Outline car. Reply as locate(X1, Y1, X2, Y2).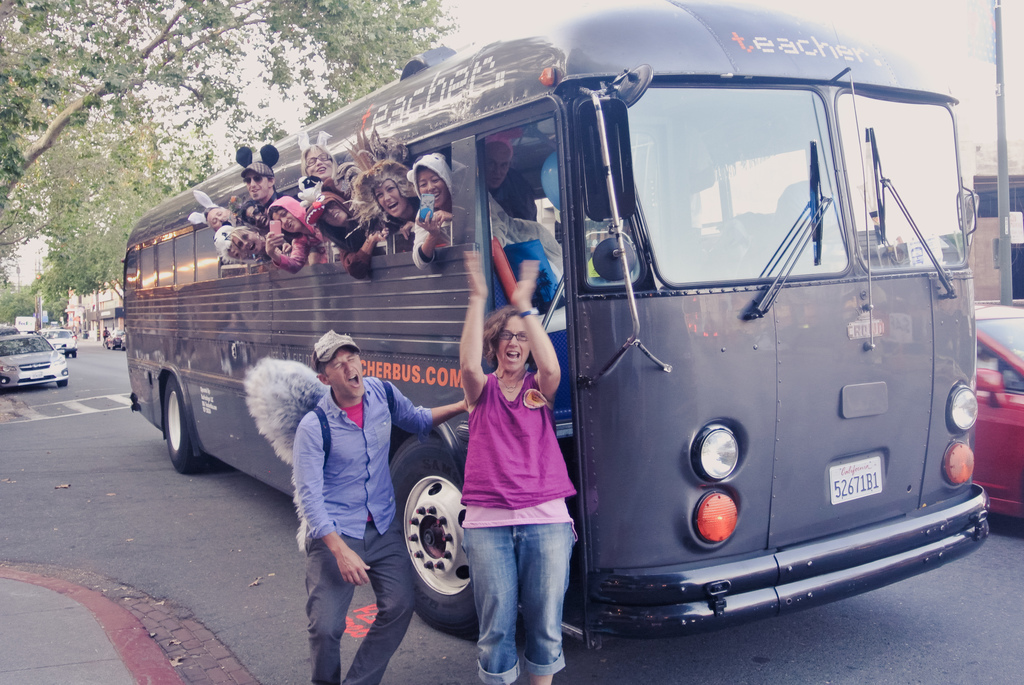
locate(42, 326, 77, 355).
